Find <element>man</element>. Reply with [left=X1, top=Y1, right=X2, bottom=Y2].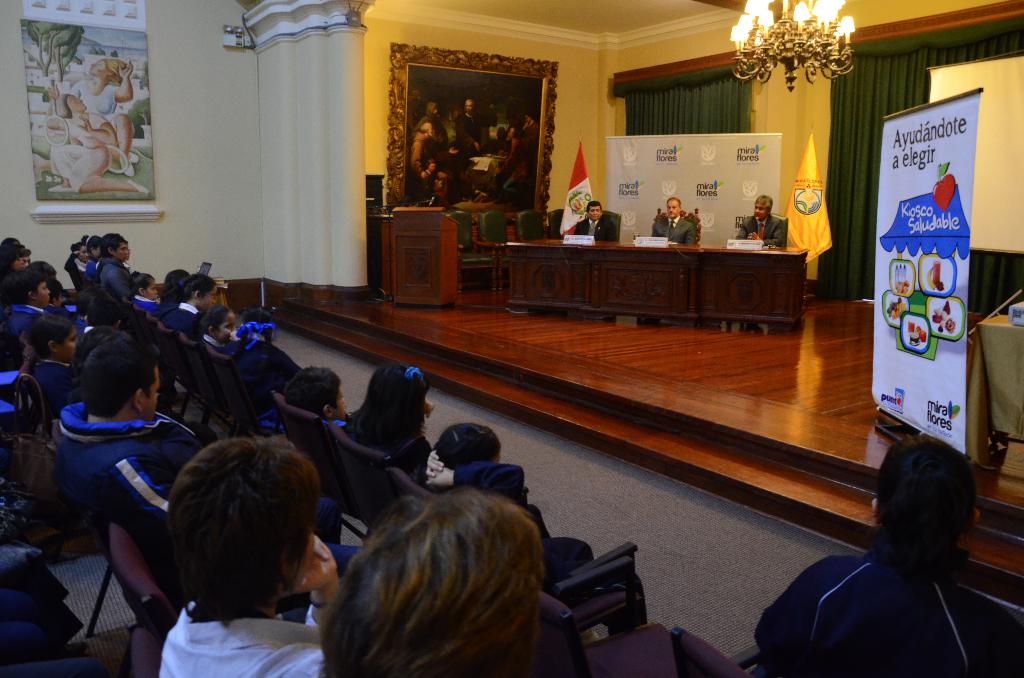
[left=646, top=194, right=700, bottom=246].
